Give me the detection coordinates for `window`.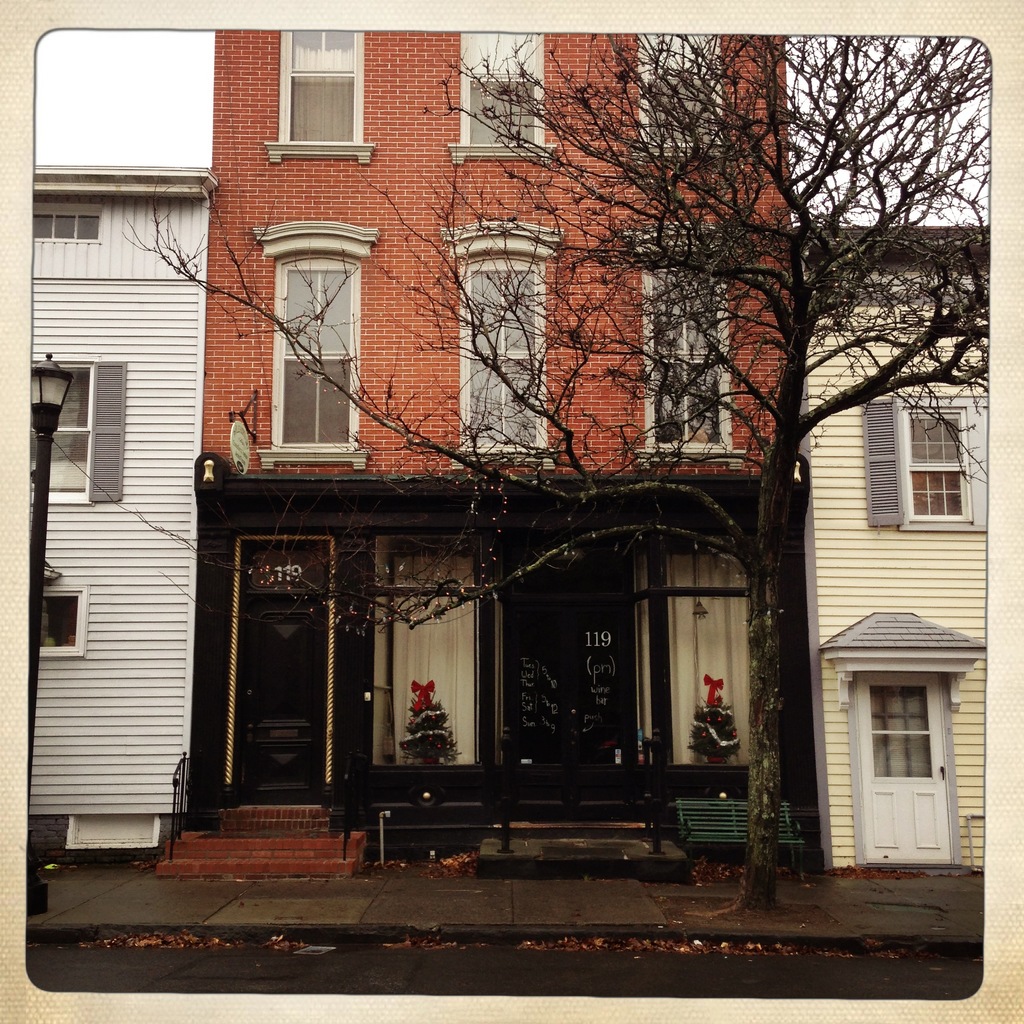
x1=867 y1=691 x2=938 y2=784.
